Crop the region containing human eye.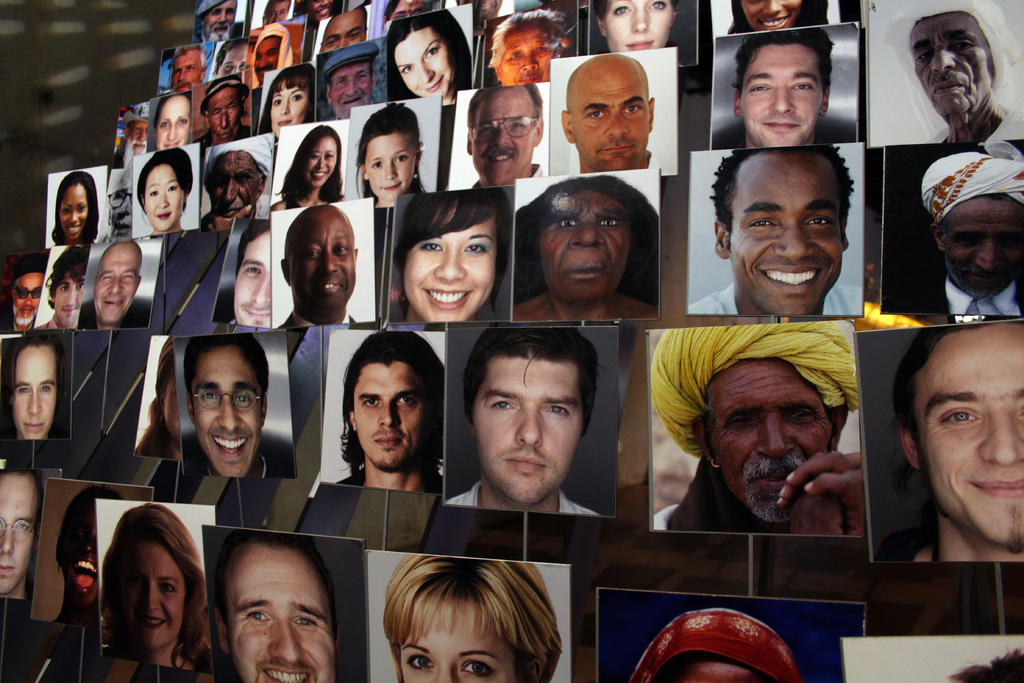
Crop region: locate(310, 154, 317, 160).
